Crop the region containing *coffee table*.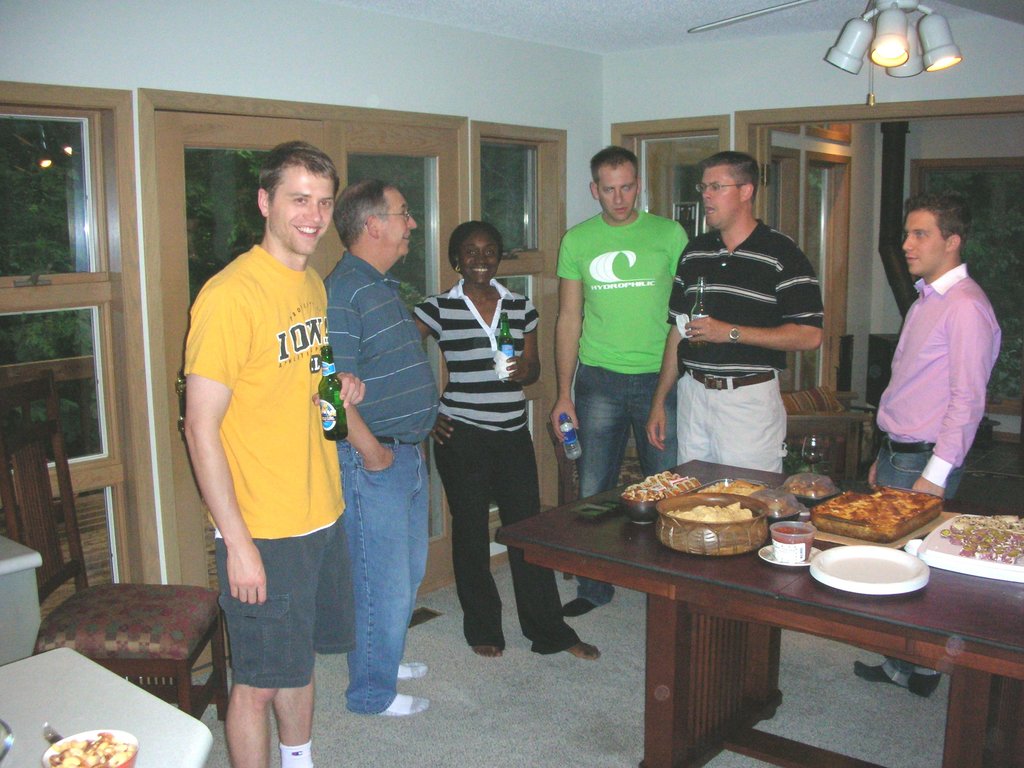
Crop region: left=0, top=646, right=215, bottom=767.
